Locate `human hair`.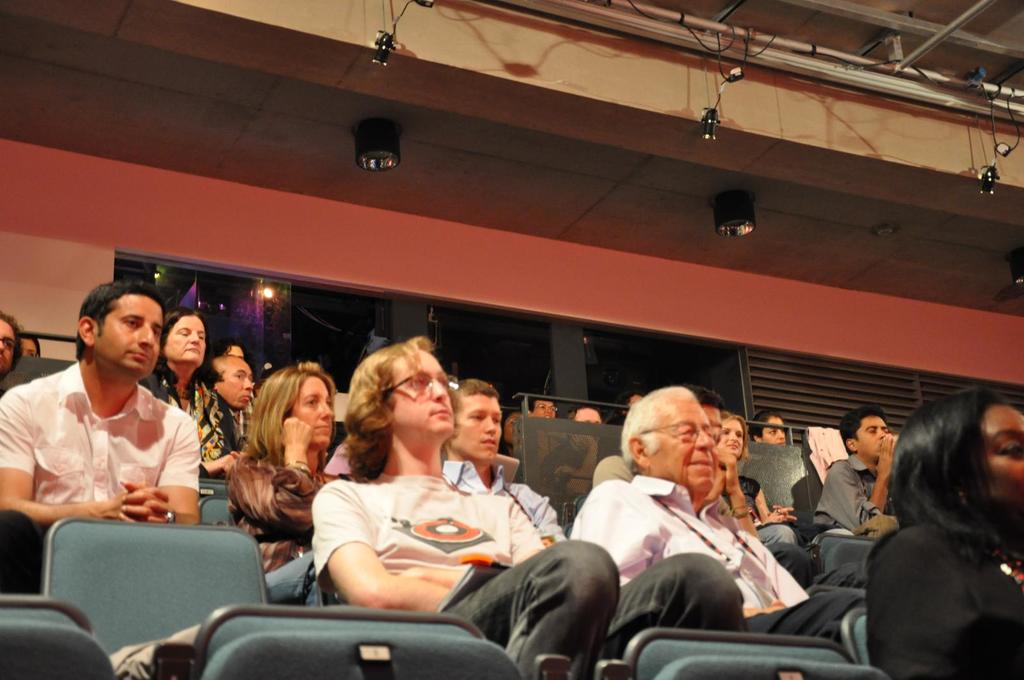
Bounding box: [x1=840, y1=405, x2=886, y2=453].
